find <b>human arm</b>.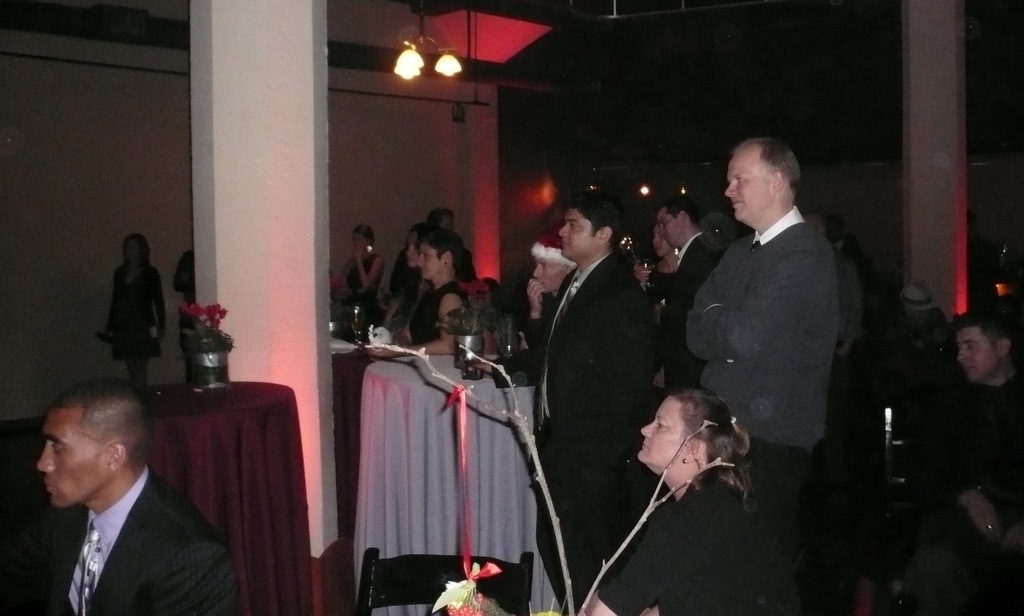
select_region(637, 258, 660, 291).
